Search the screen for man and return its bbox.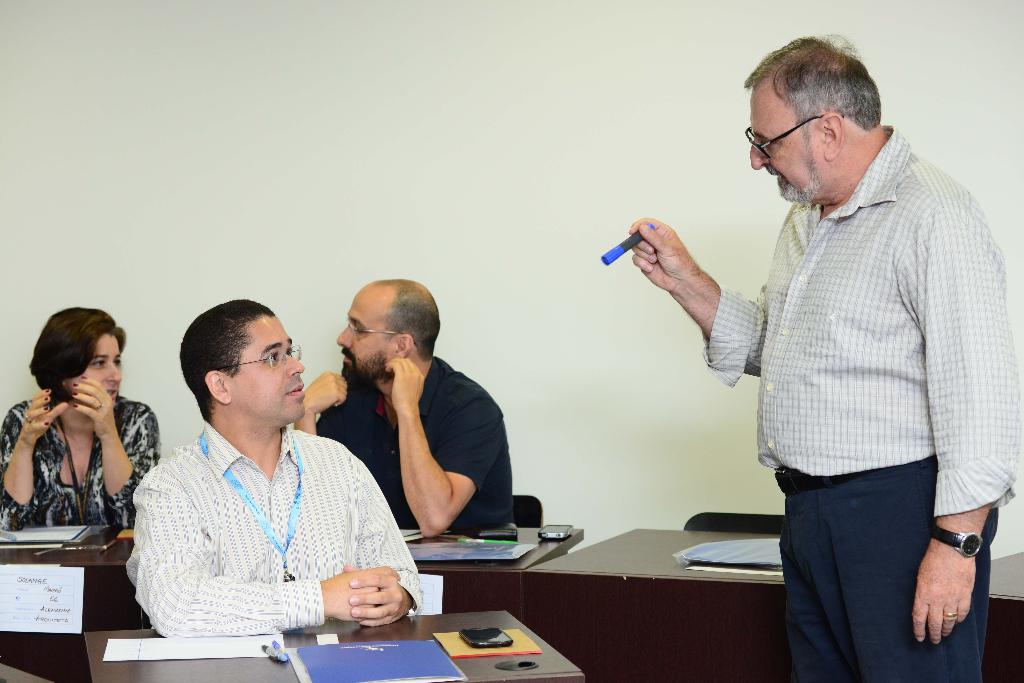
Found: 289 276 511 539.
